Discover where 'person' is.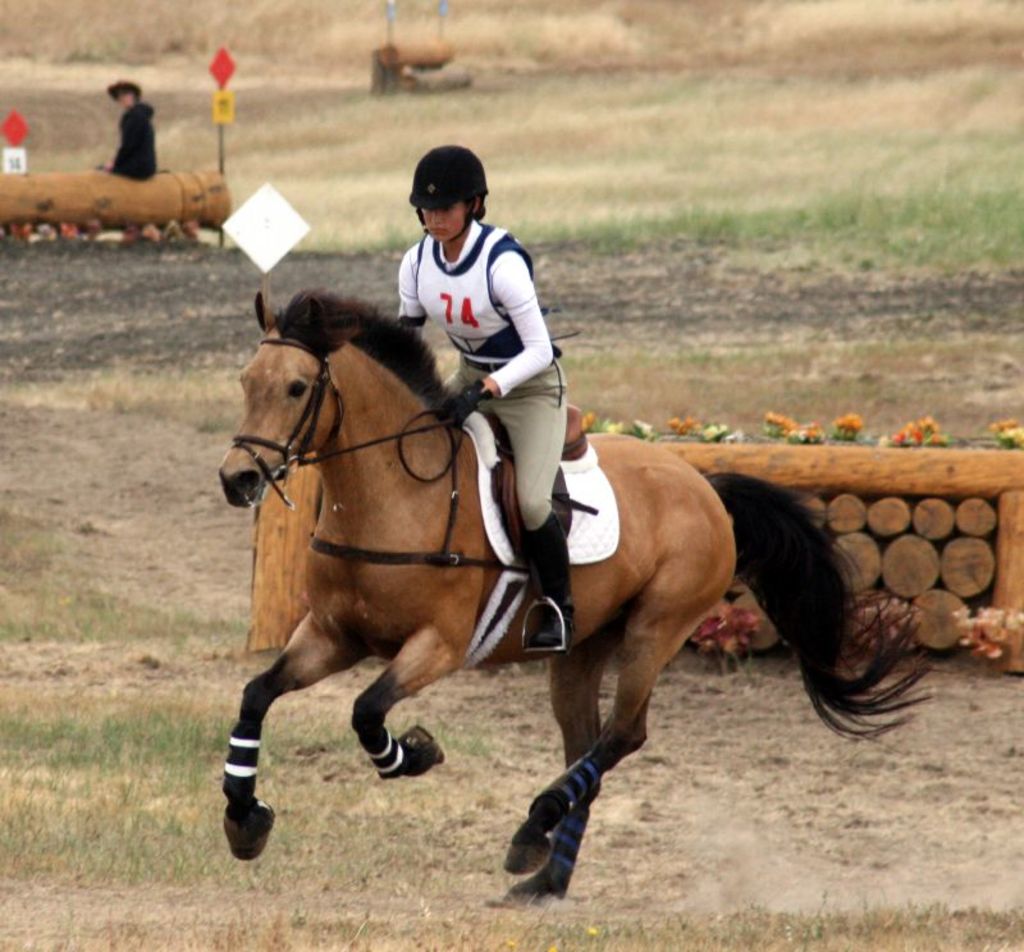
Discovered at (x1=96, y1=77, x2=156, y2=183).
